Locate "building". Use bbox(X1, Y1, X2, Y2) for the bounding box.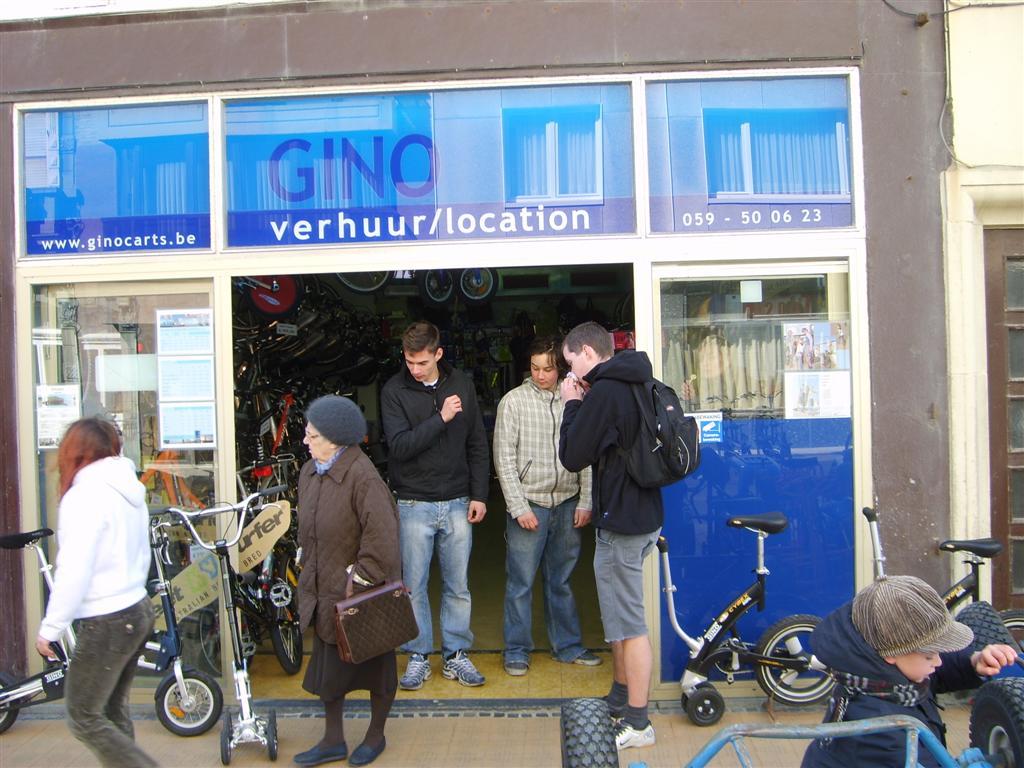
bbox(938, 0, 1023, 648).
